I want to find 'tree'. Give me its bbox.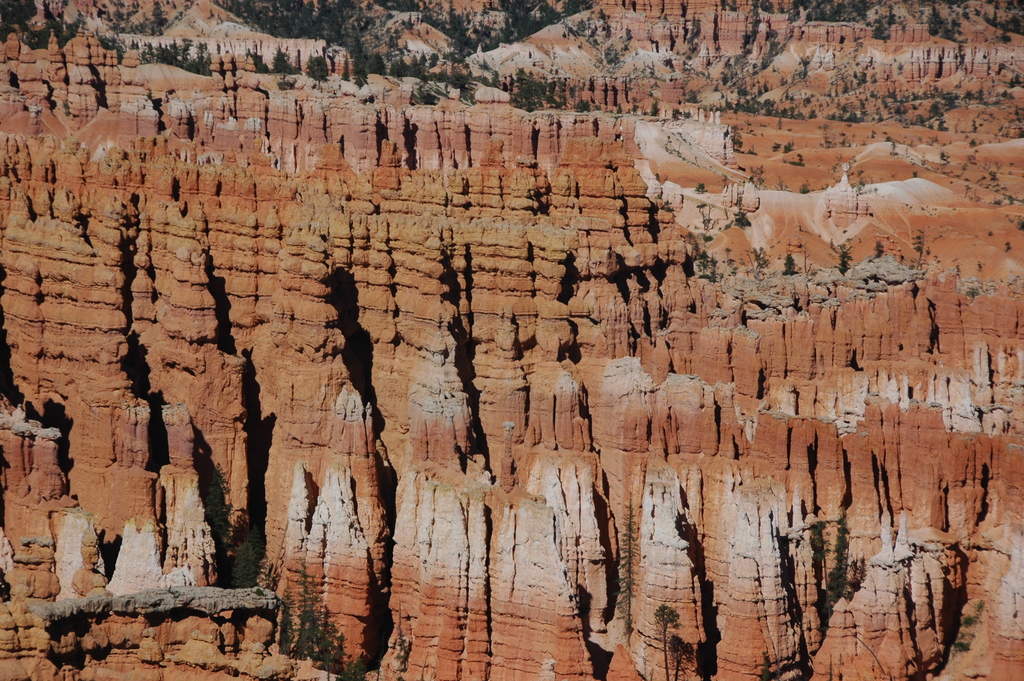
l=380, t=51, r=409, b=78.
